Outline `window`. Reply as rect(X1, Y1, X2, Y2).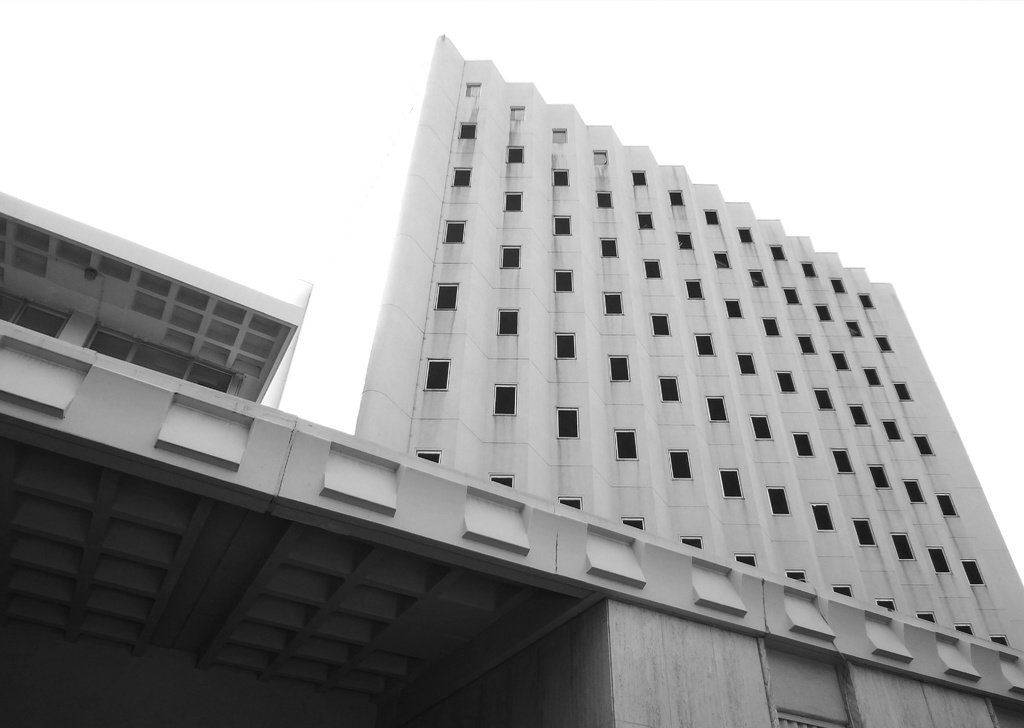
rect(511, 104, 525, 120).
